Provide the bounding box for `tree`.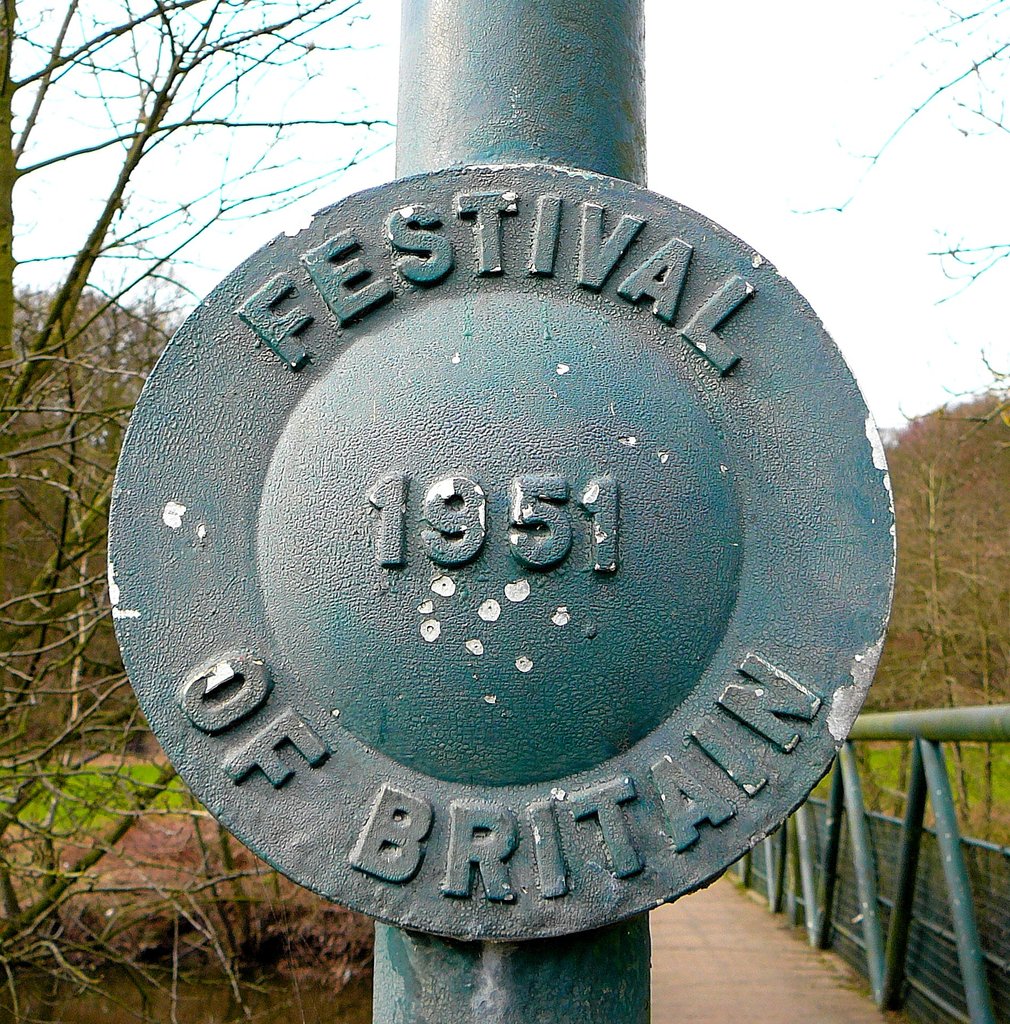
bbox=[788, 0, 1009, 388].
